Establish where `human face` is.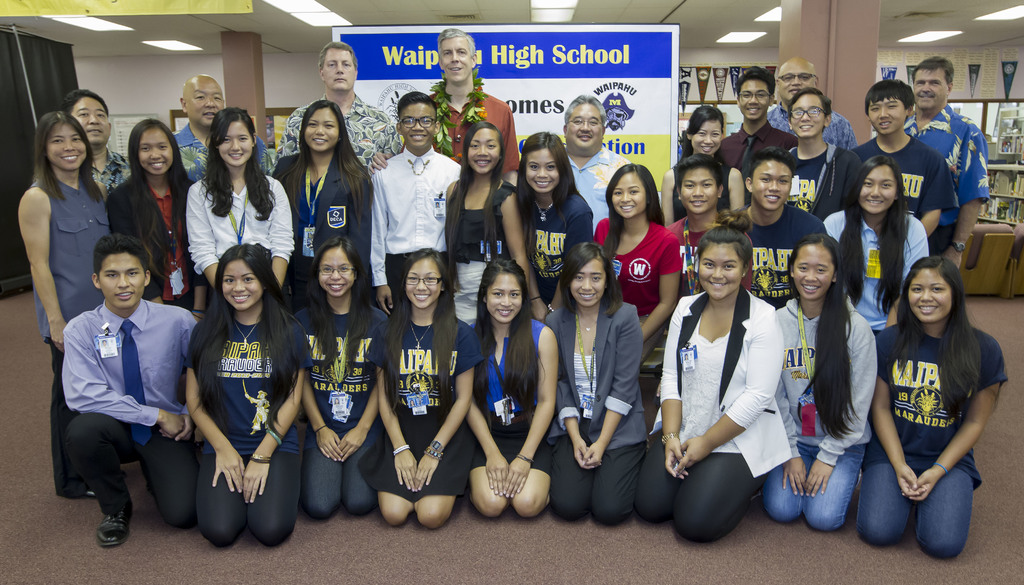
Established at 192/78/222/128.
